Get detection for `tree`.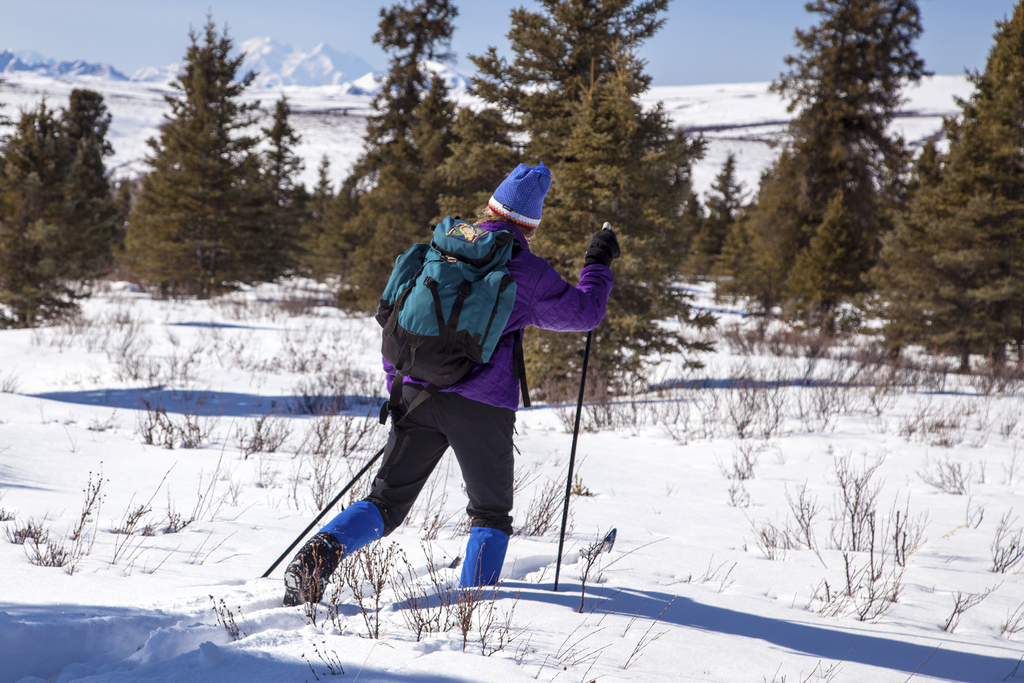
Detection: {"left": 418, "top": 103, "right": 543, "bottom": 243}.
